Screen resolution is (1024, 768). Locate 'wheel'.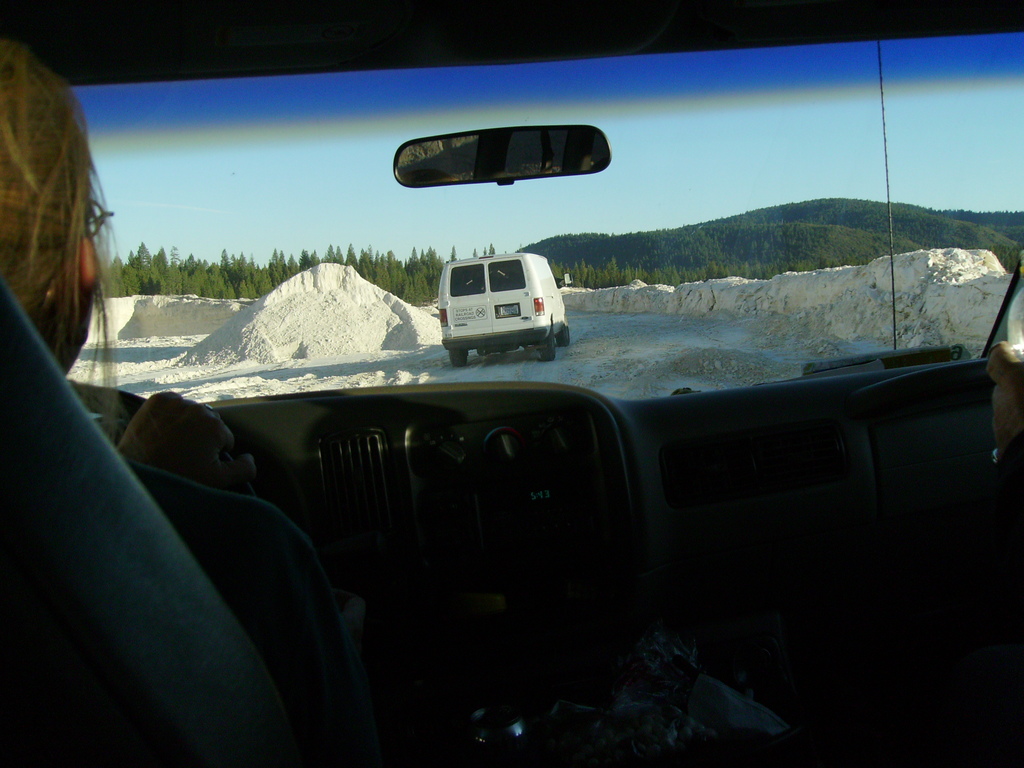
BBox(448, 349, 468, 367).
